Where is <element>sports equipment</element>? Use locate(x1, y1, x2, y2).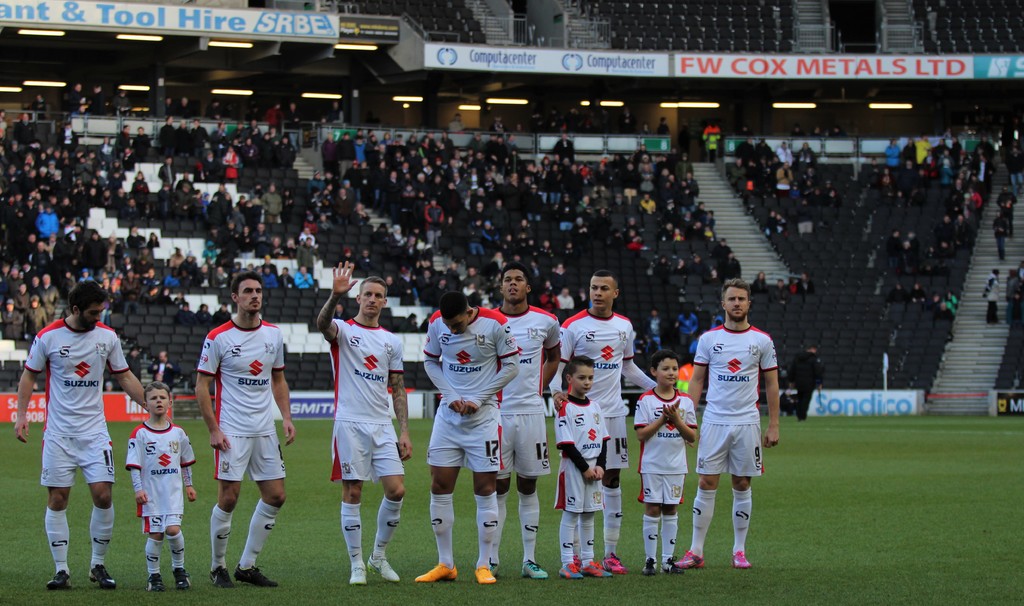
locate(730, 552, 750, 566).
